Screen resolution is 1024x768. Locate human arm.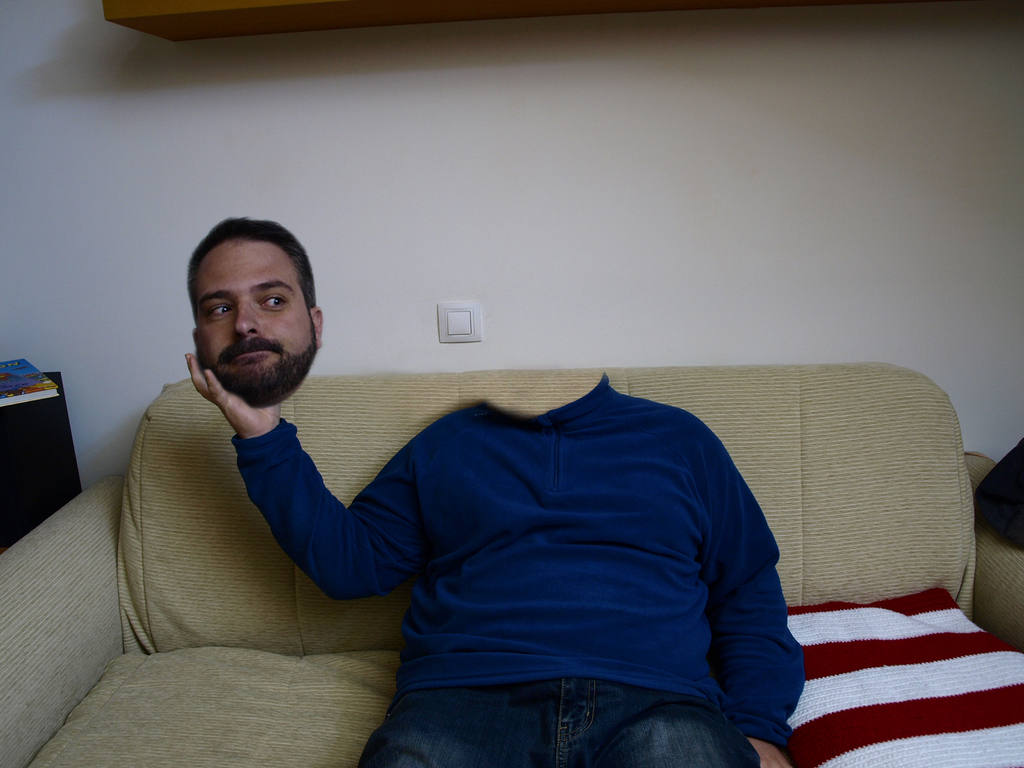
[x1=718, y1=442, x2=813, y2=767].
